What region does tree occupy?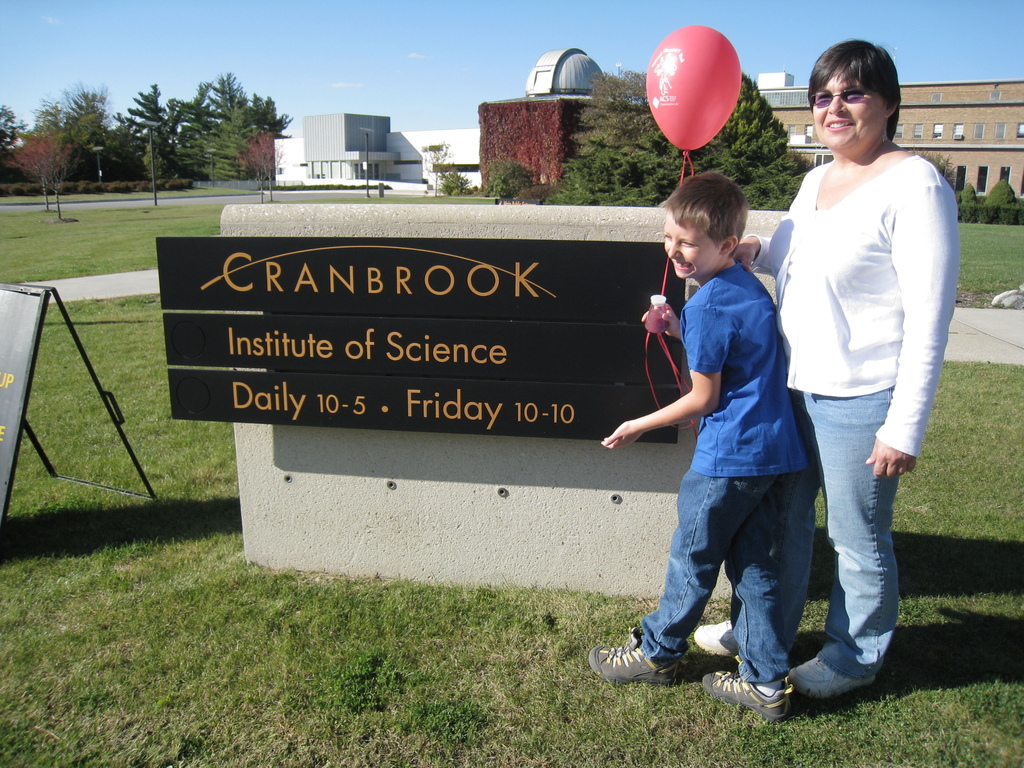
{"left": 107, "top": 61, "right": 294, "bottom": 184}.
